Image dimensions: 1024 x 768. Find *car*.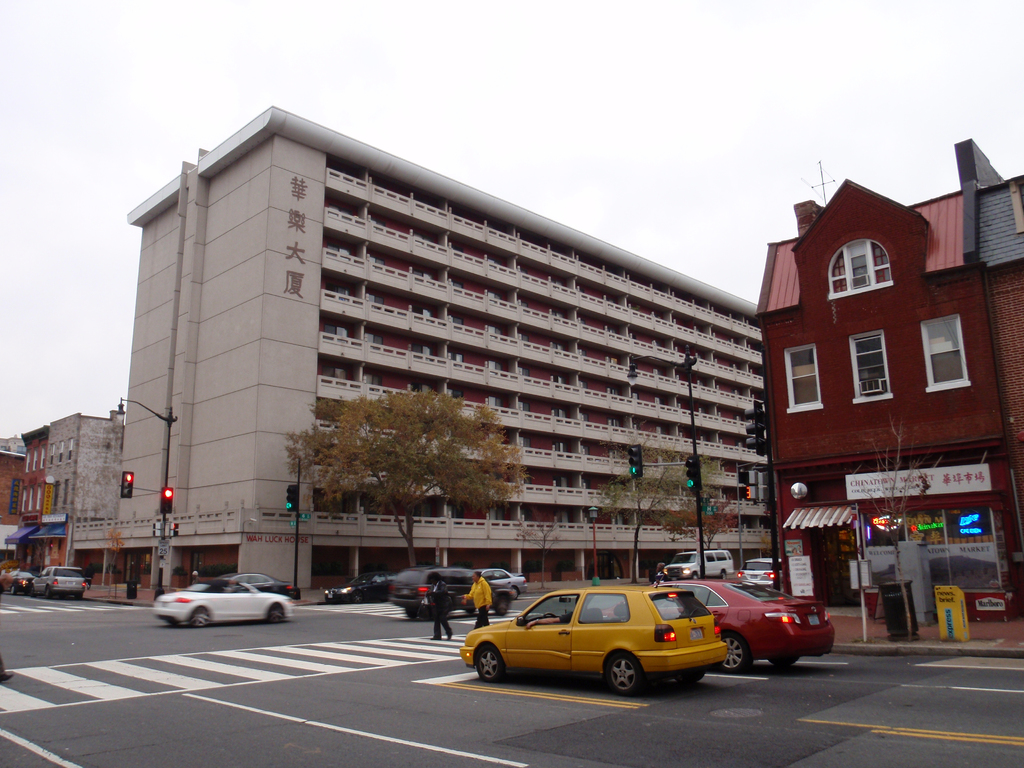
l=388, t=564, r=515, b=620.
